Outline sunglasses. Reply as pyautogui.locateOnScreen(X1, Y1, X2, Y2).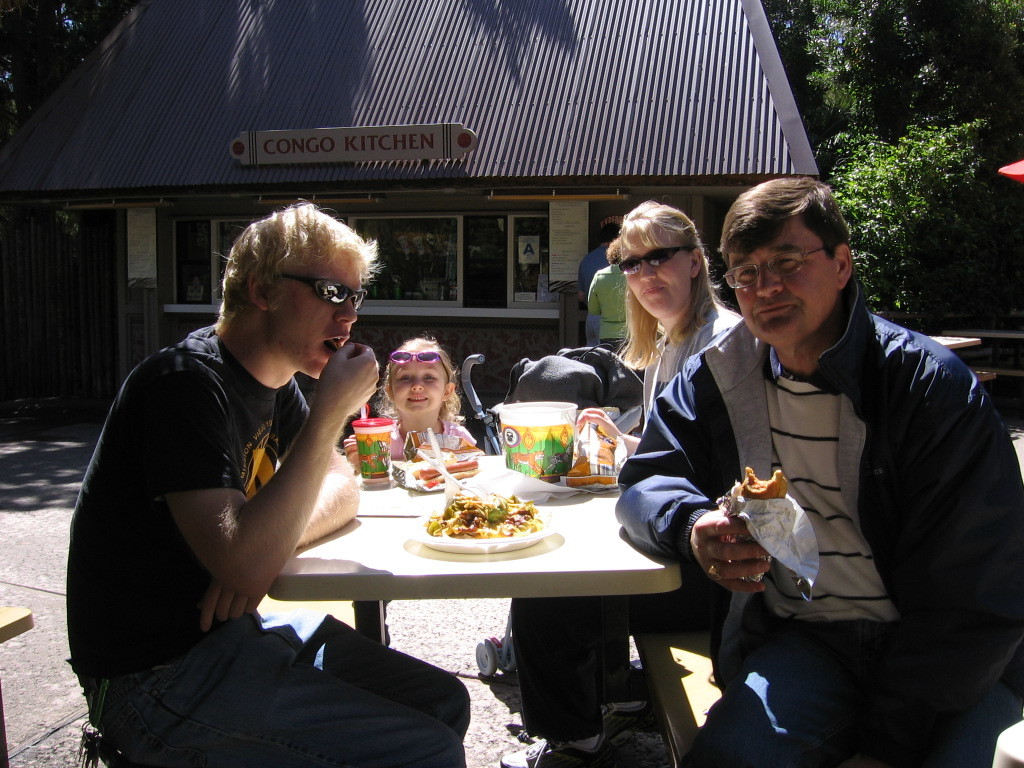
pyautogui.locateOnScreen(262, 274, 374, 314).
